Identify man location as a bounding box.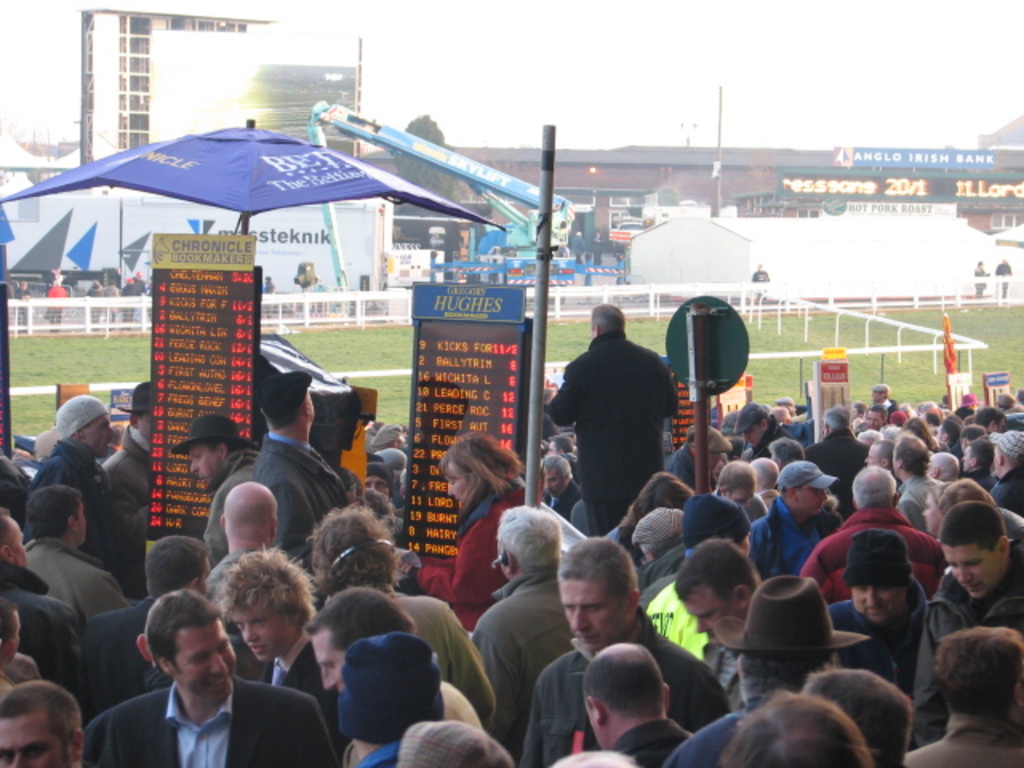
<bbox>211, 478, 288, 606</bbox>.
